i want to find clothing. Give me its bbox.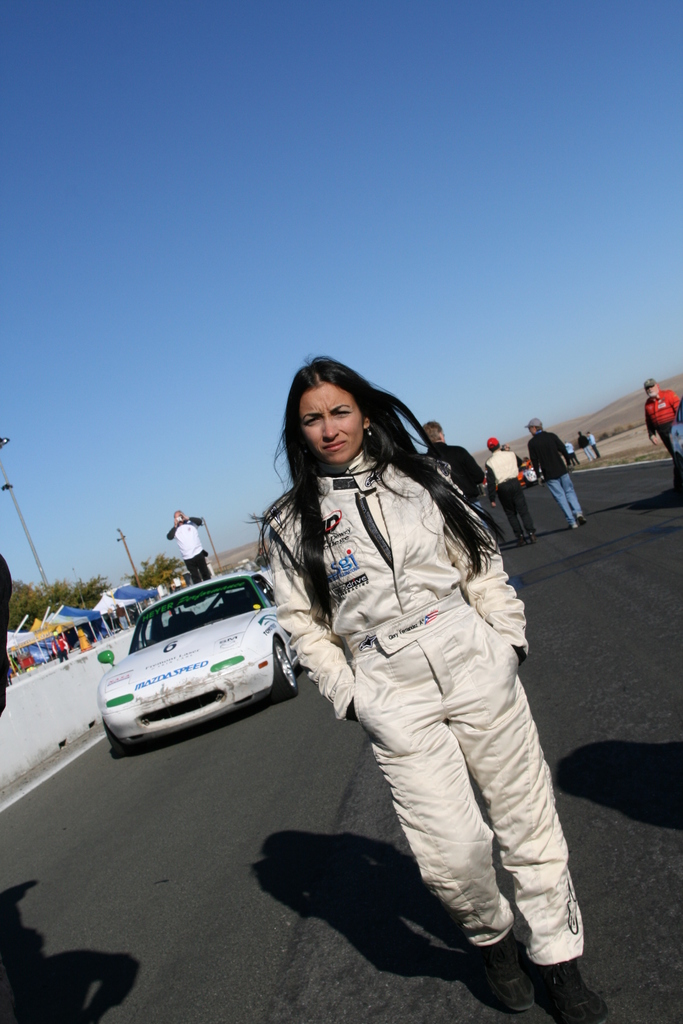
(485,449,539,545).
